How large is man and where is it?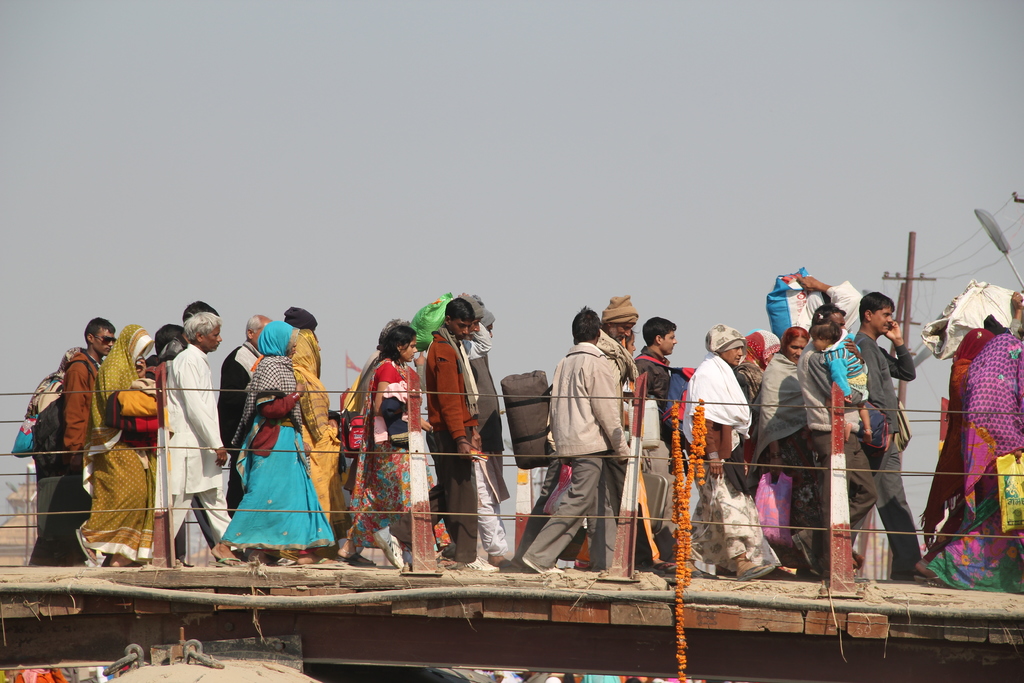
Bounding box: BBox(524, 303, 630, 572).
